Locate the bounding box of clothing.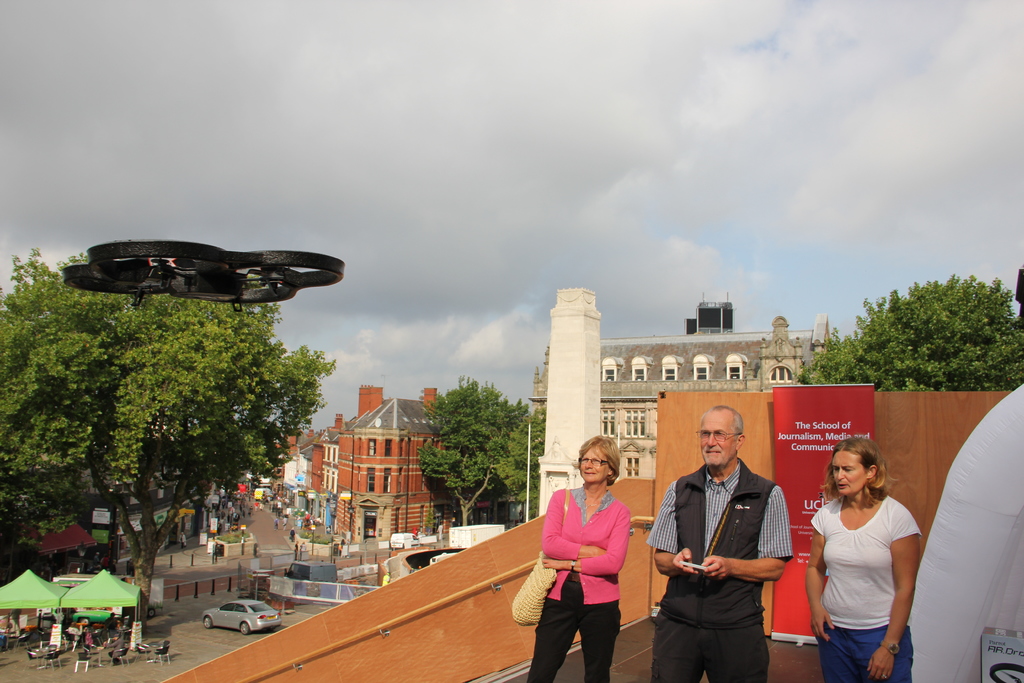
Bounding box: bbox(801, 472, 925, 682).
